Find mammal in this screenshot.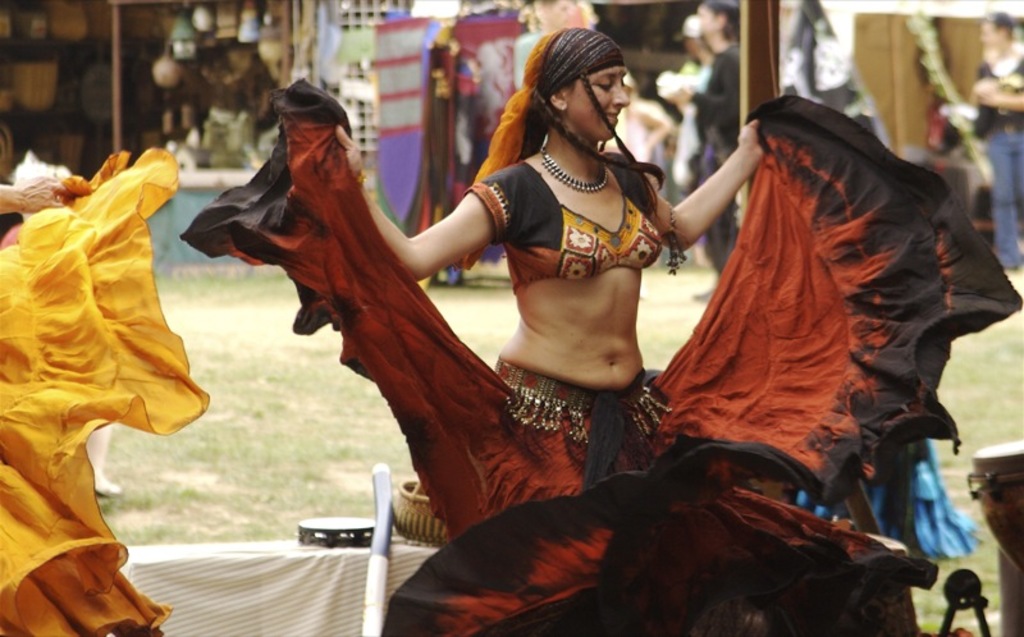
The bounding box for mammal is bbox(6, 152, 119, 496).
